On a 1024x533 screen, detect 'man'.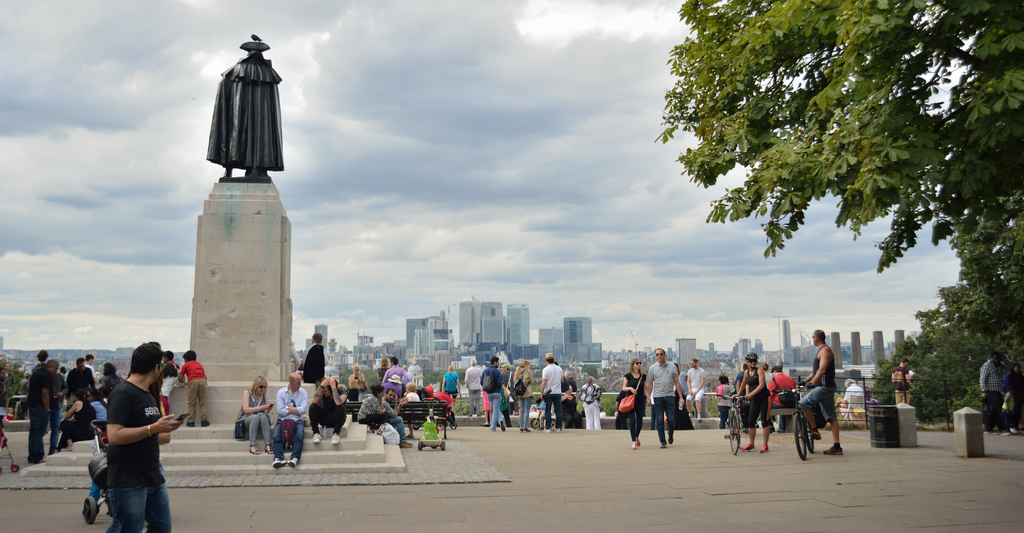
Rect(968, 343, 1007, 436).
